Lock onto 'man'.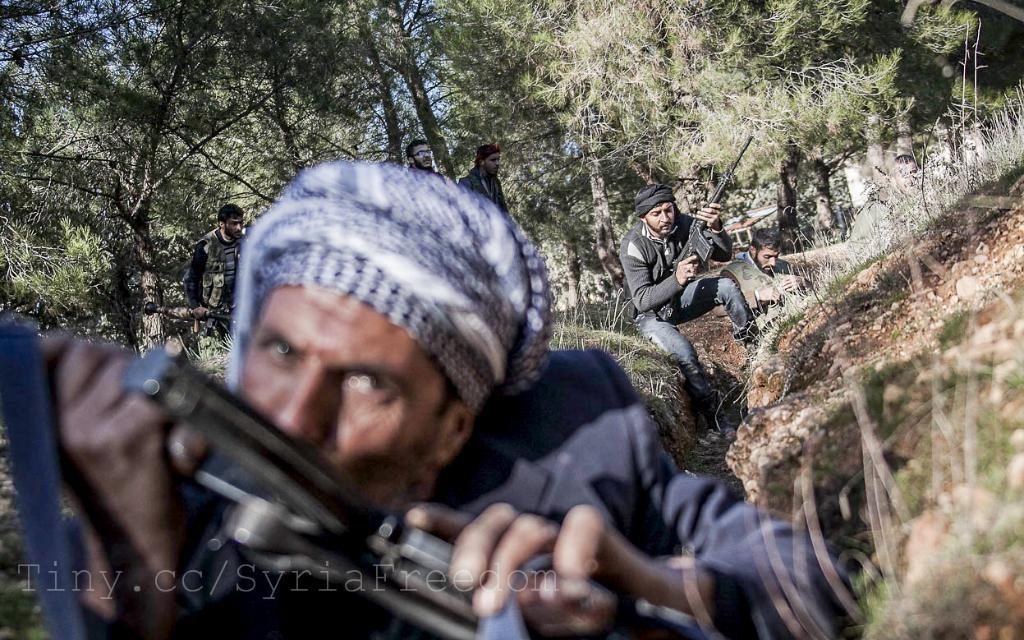
Locked: bbox(733, 229, 815, 320).
